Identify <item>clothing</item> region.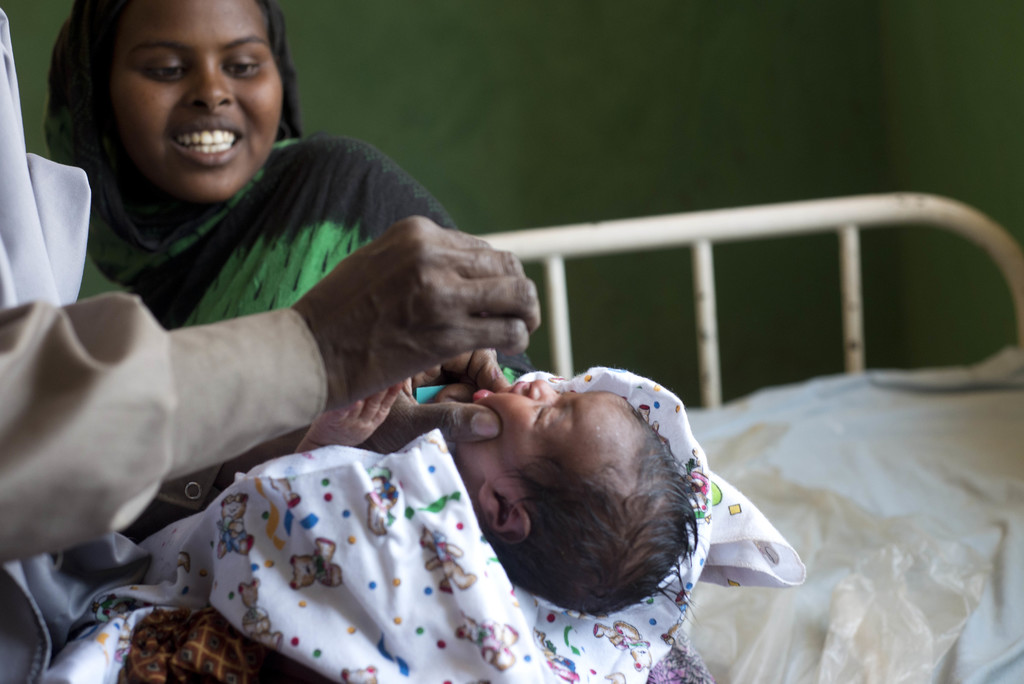
Region: [x1=0, y1=367, x2=812, y2=683].
